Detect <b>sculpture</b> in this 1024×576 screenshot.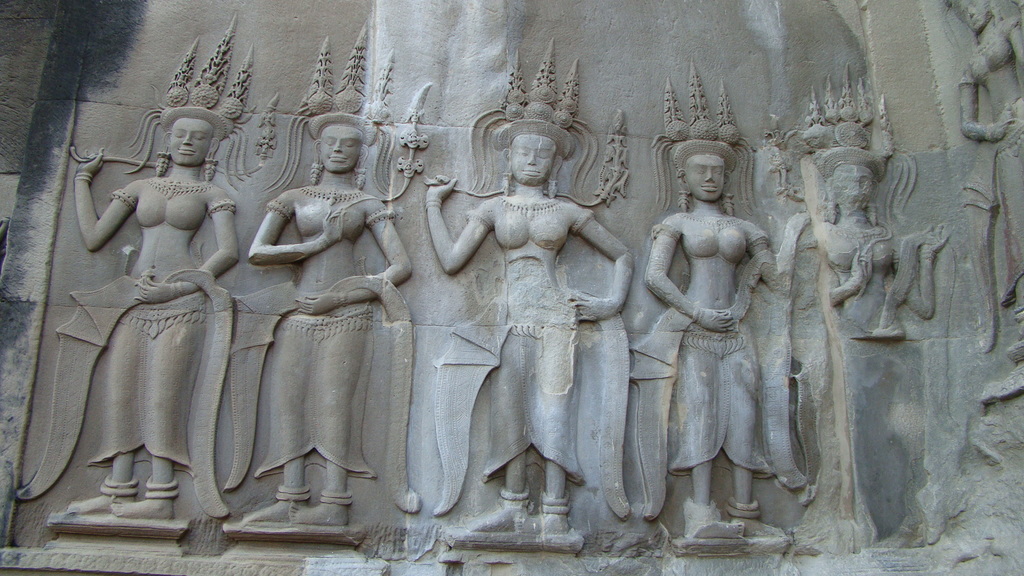
Detection: pyautogui.locateOnScreen(220, 35, 423, 559).
